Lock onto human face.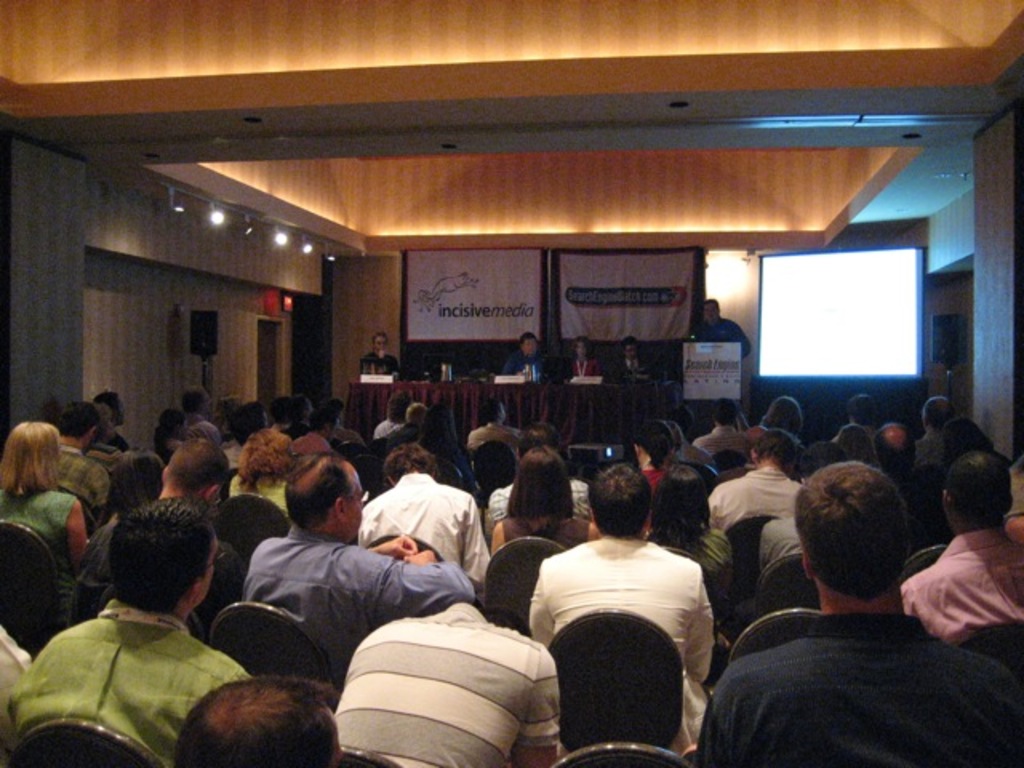
Locked: bbox=[203, 533, 216, 602].
